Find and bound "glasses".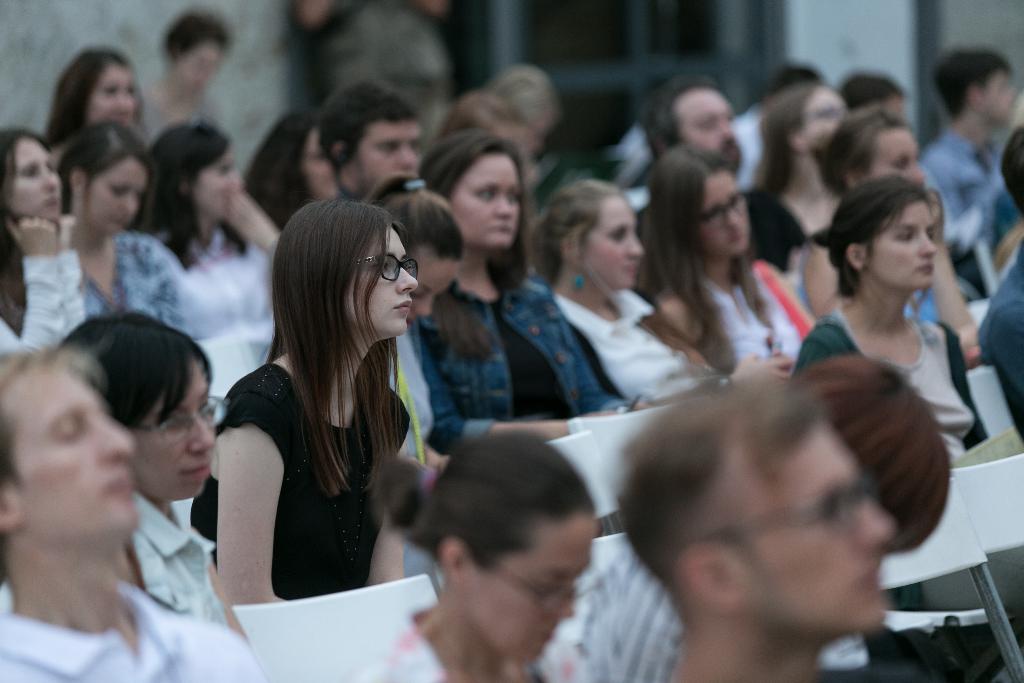
Bound: (138, 393, 230, 443).
